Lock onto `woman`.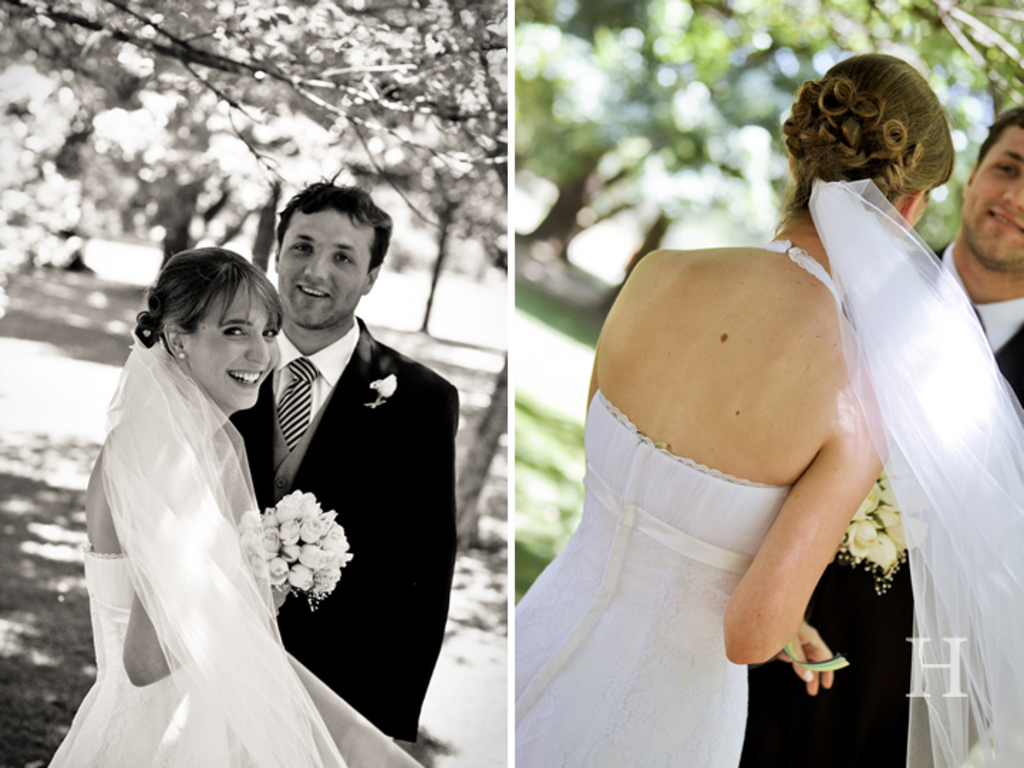
Locked: 515/53/1023/767.
